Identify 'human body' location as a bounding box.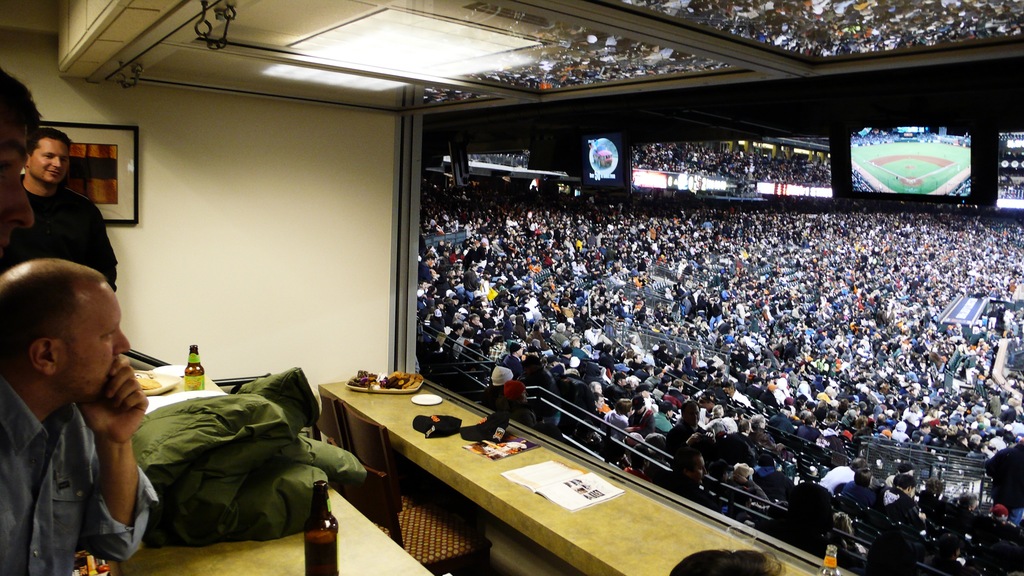
region(635, 251, 641, 256).
